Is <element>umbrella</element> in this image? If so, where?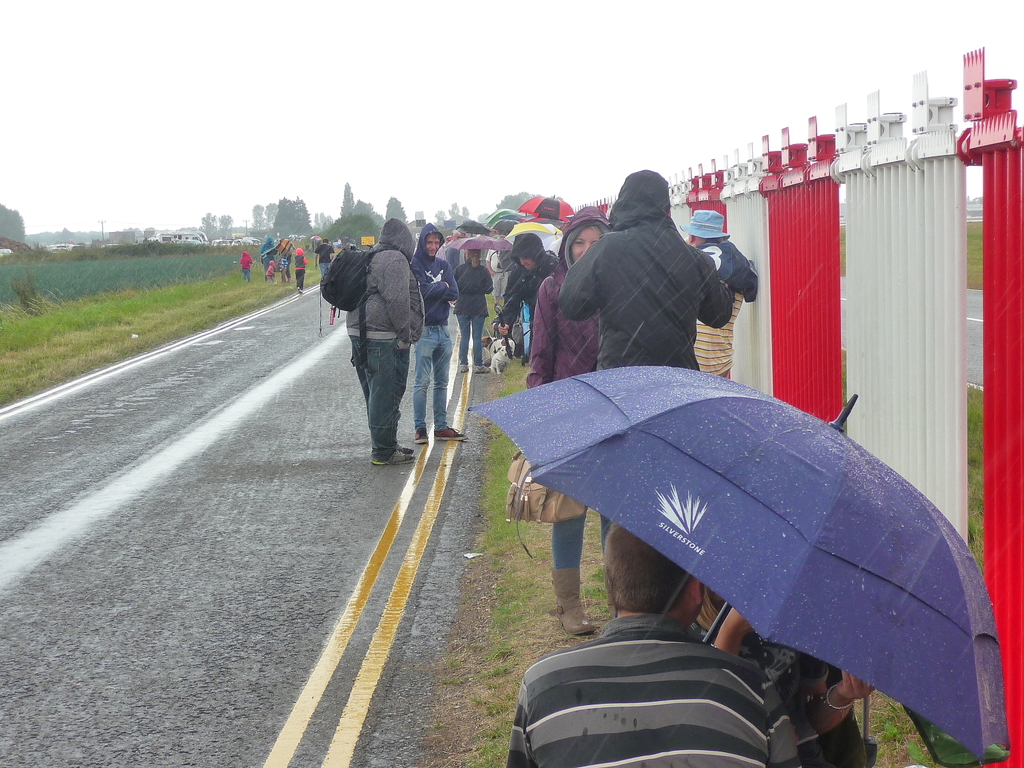
Yes, at [x1=514, y1=190, x2=580, y2=220].
